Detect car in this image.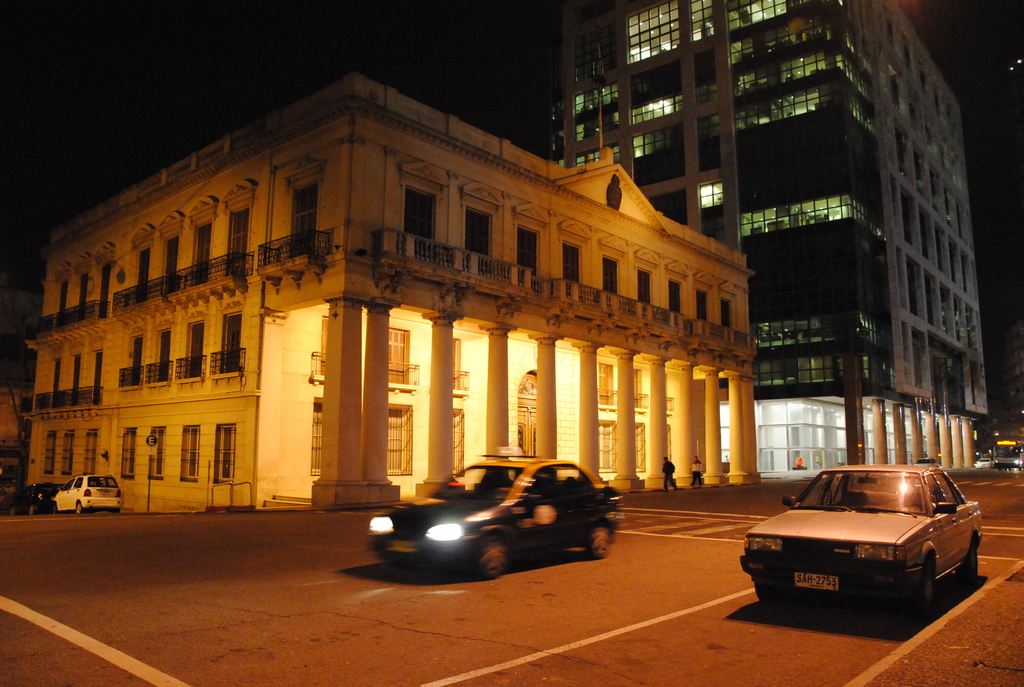
Detection: (left=739, top=464, right=985, bottom=615).
